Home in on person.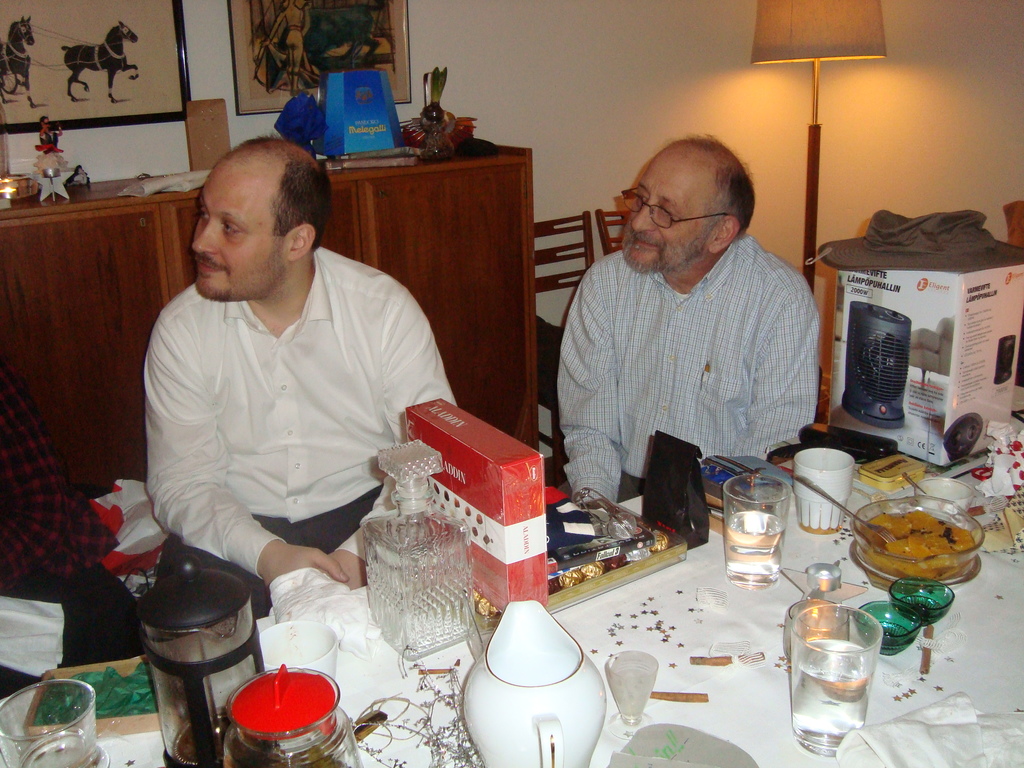
Homed in at <box>547,127,824,545</box>.
